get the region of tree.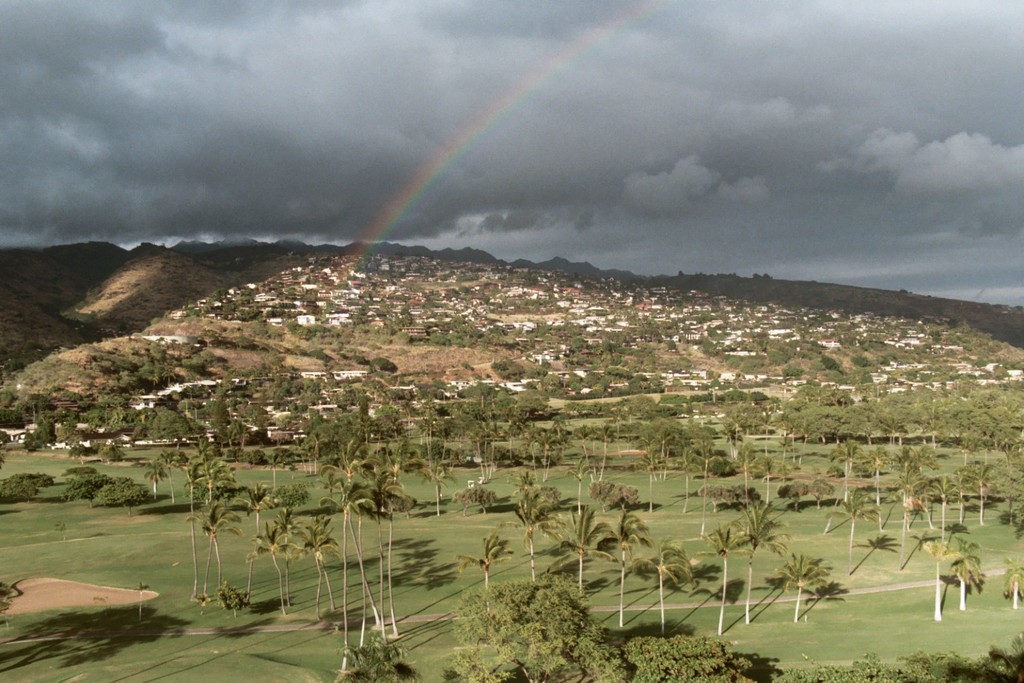
[x1=943, y1=385, x2=1023, y2=460].
